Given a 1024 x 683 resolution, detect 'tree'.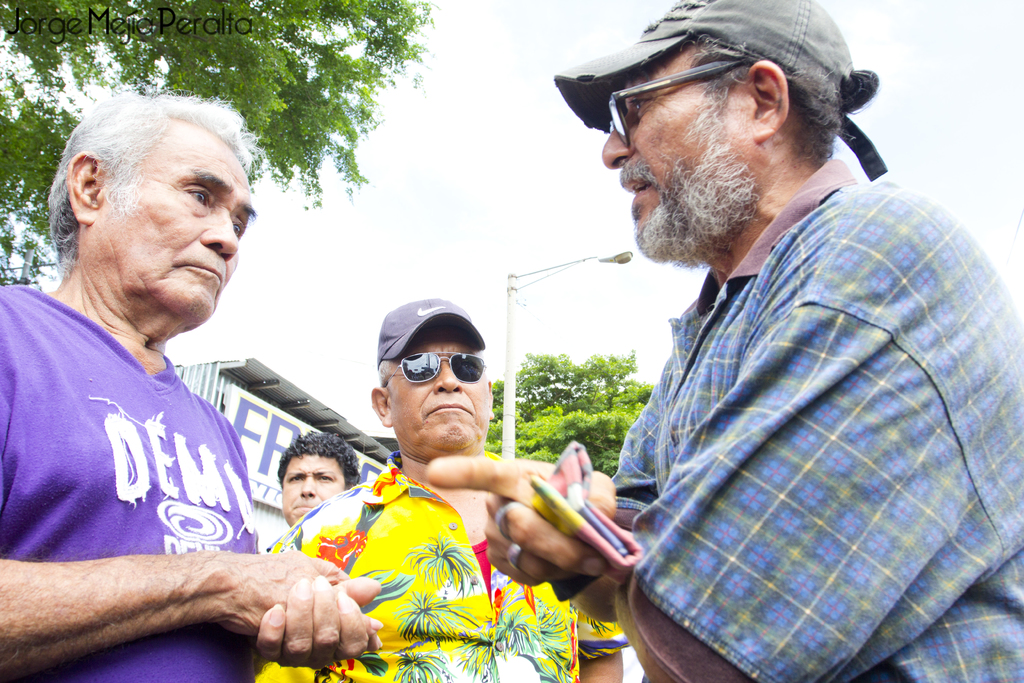
[0, 0, 445, 284].
